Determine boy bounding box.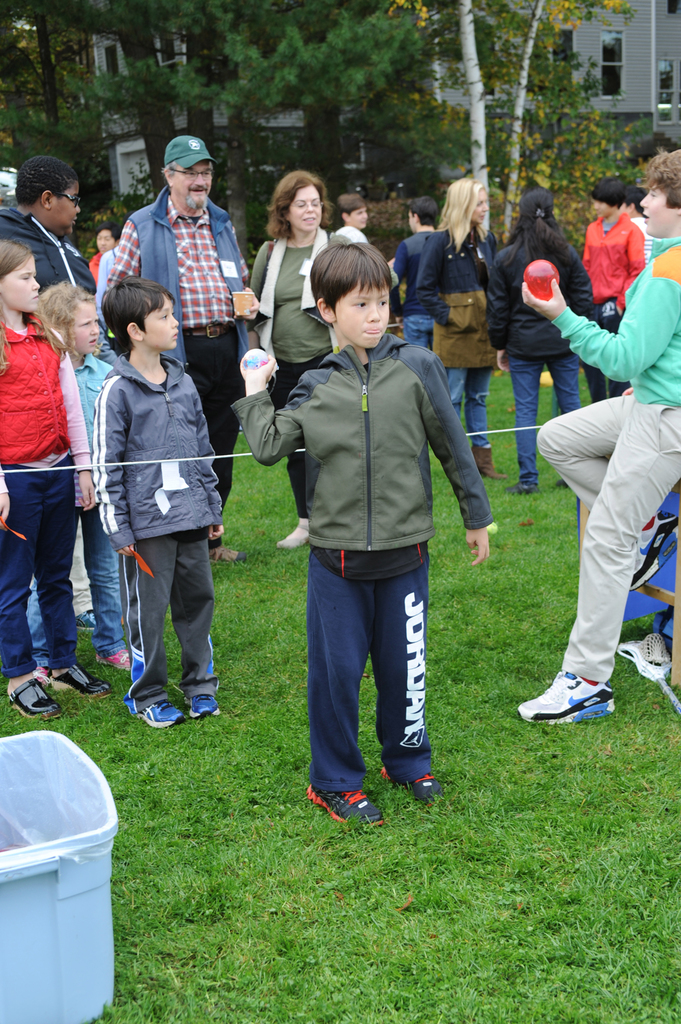
Determined: box(0, 154, 95, 627).
